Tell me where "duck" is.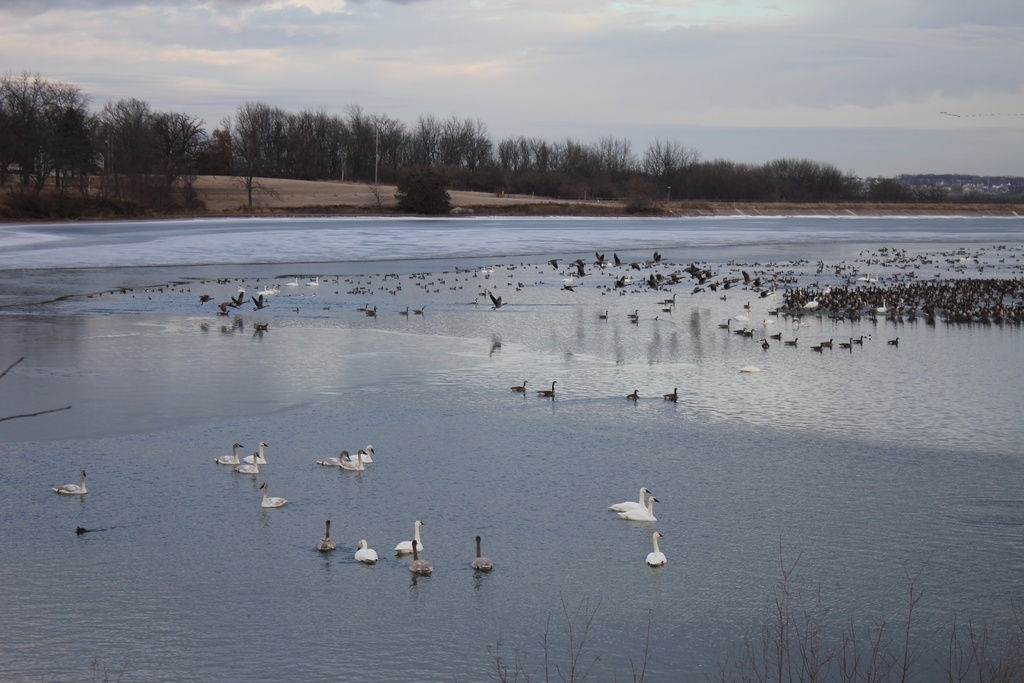
"duck" is at 645, 527, 665, 567.
